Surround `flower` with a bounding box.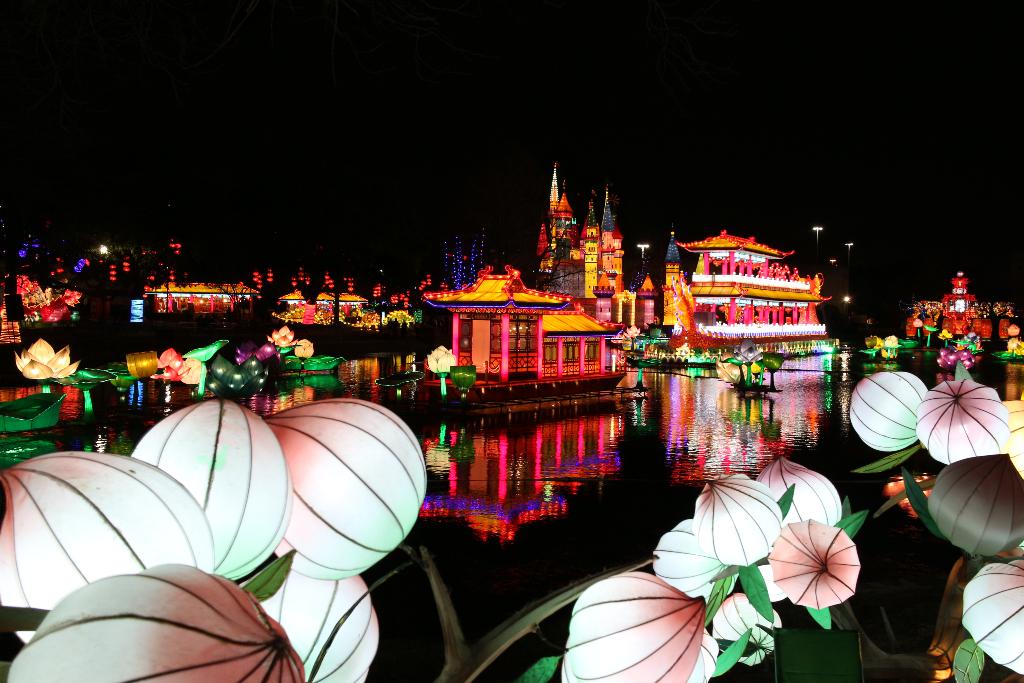
detection(129, 349, 156, 378).
